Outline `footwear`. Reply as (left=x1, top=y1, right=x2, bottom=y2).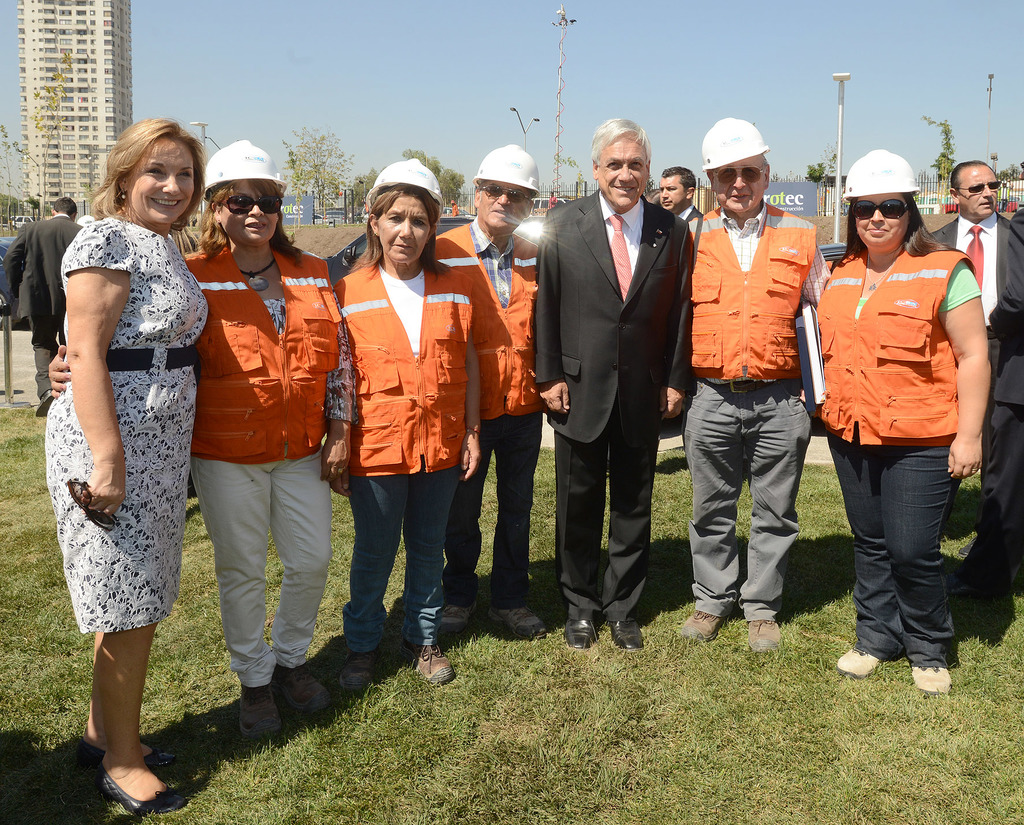
(left=563, top=610, right=611, bottom=651).
